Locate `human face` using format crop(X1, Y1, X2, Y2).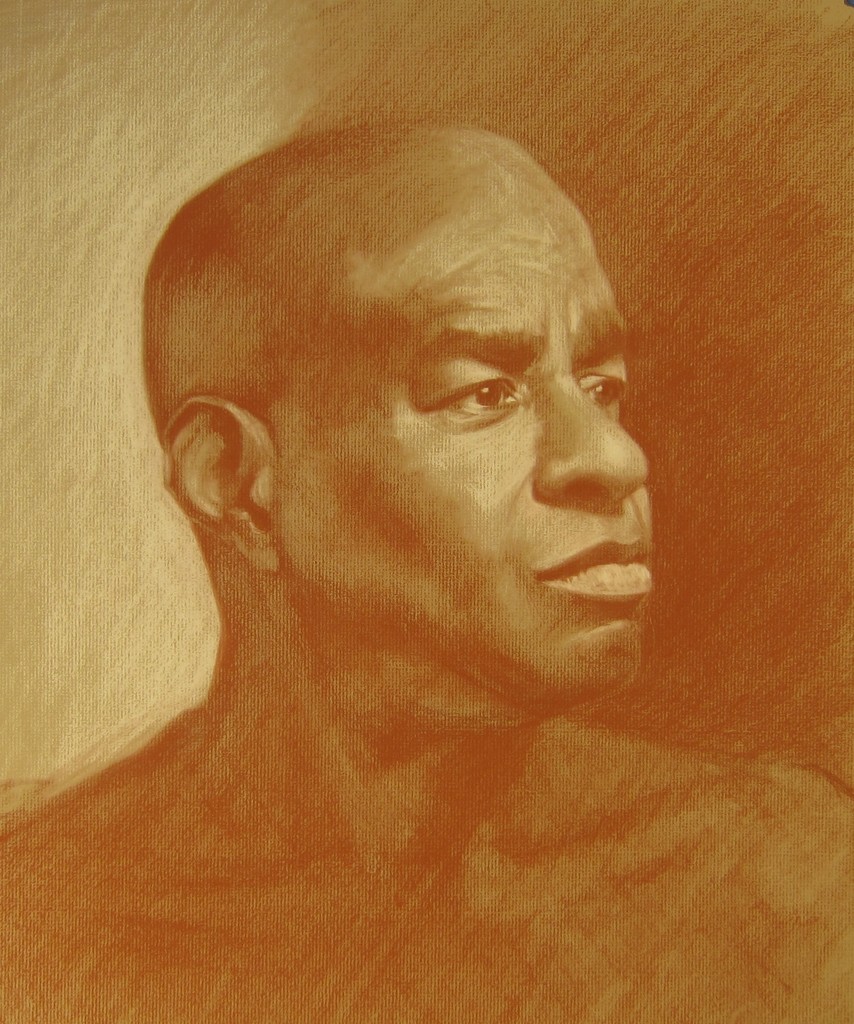
crop(273, 159, 654, 701).
